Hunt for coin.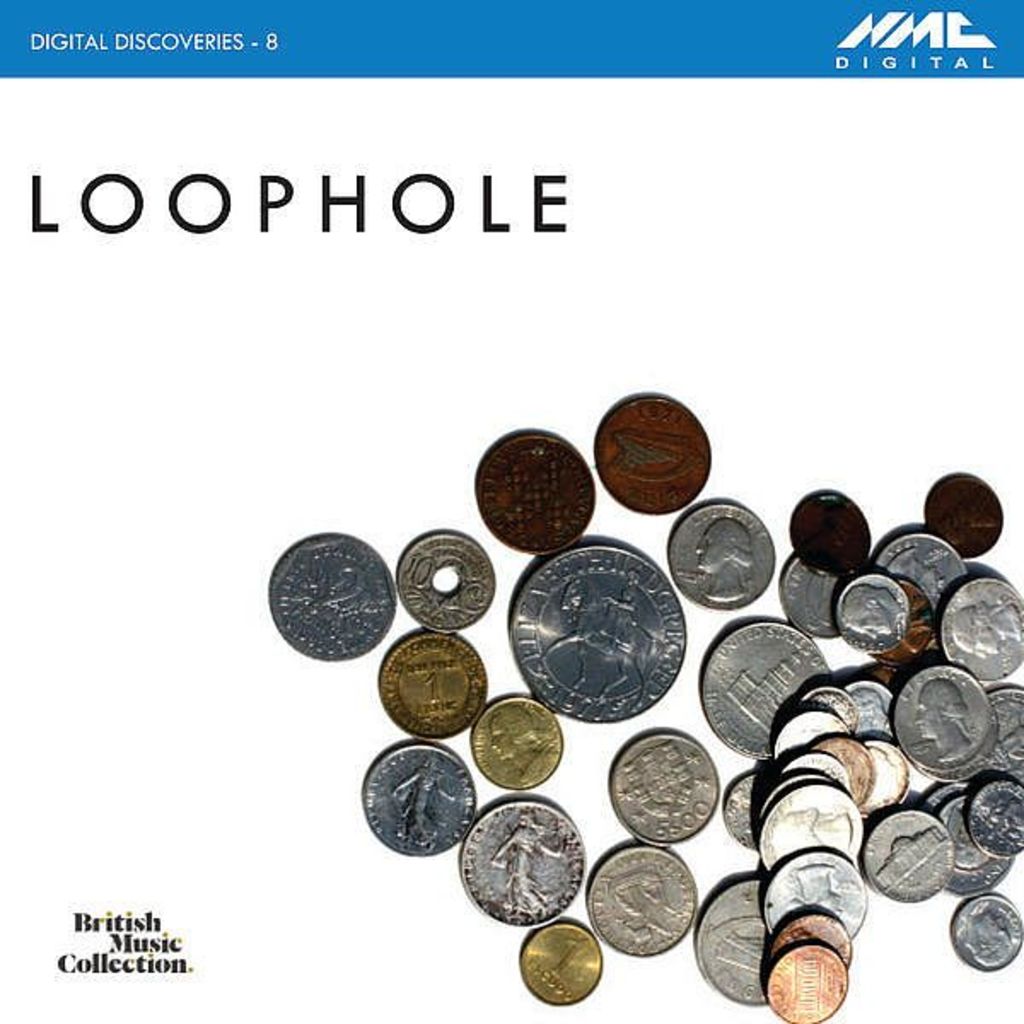
Hunted down at 872,577,923,666.
